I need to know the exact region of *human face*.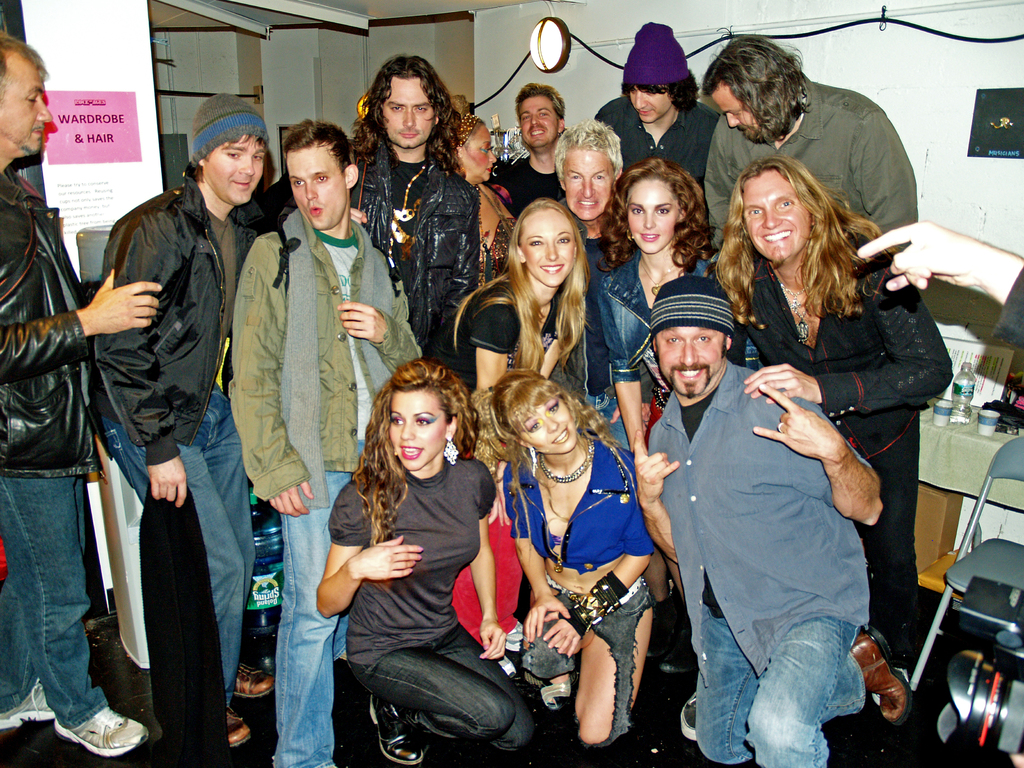
Region: bbox(657, 323, 723, 394).
